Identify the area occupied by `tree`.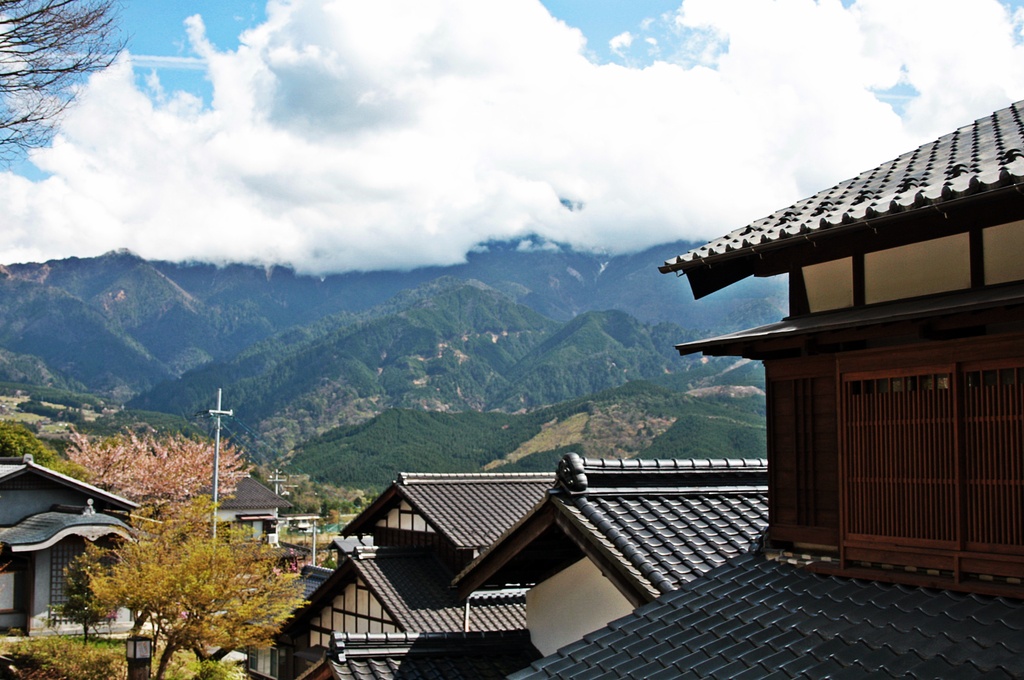
Area: 42, 460, 90, 481.
